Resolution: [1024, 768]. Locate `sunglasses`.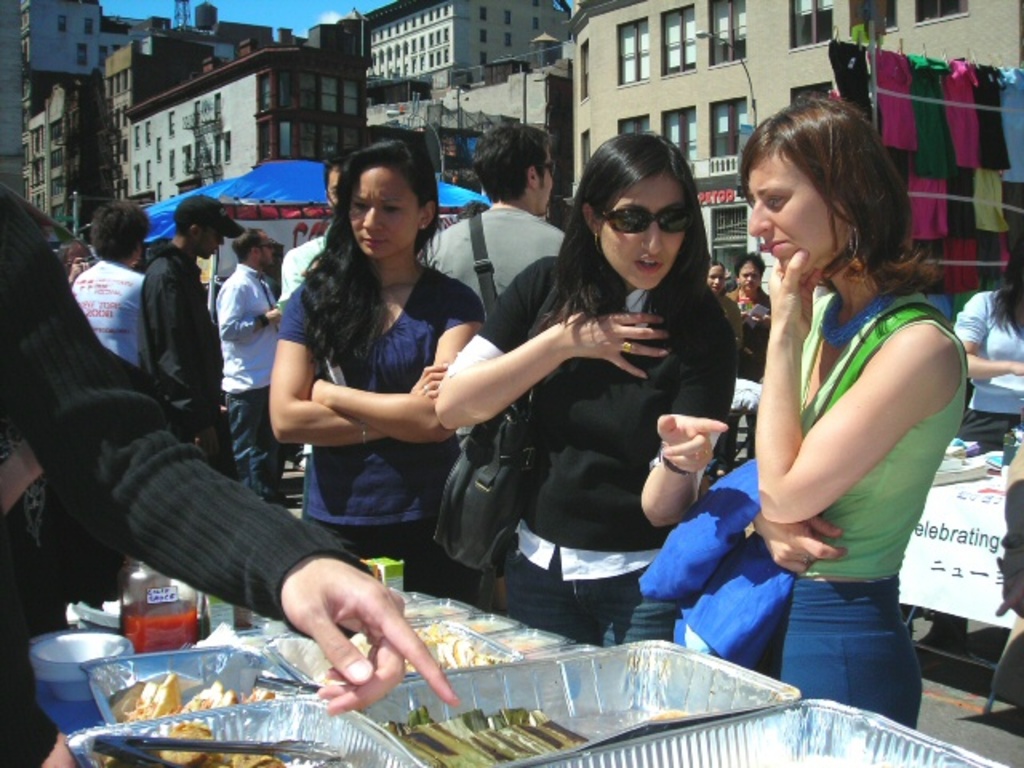
(x1=597, y1=206, x2=693, y2=235).
